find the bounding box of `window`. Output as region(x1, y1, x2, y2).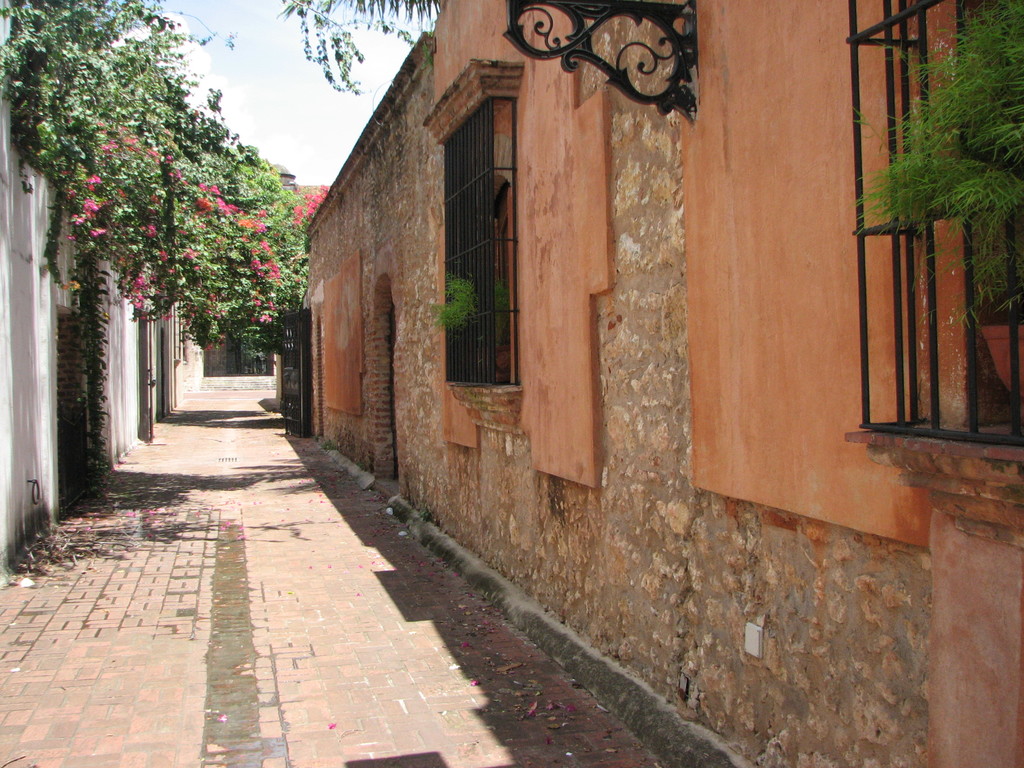
region(431, 41, 528, 431).
